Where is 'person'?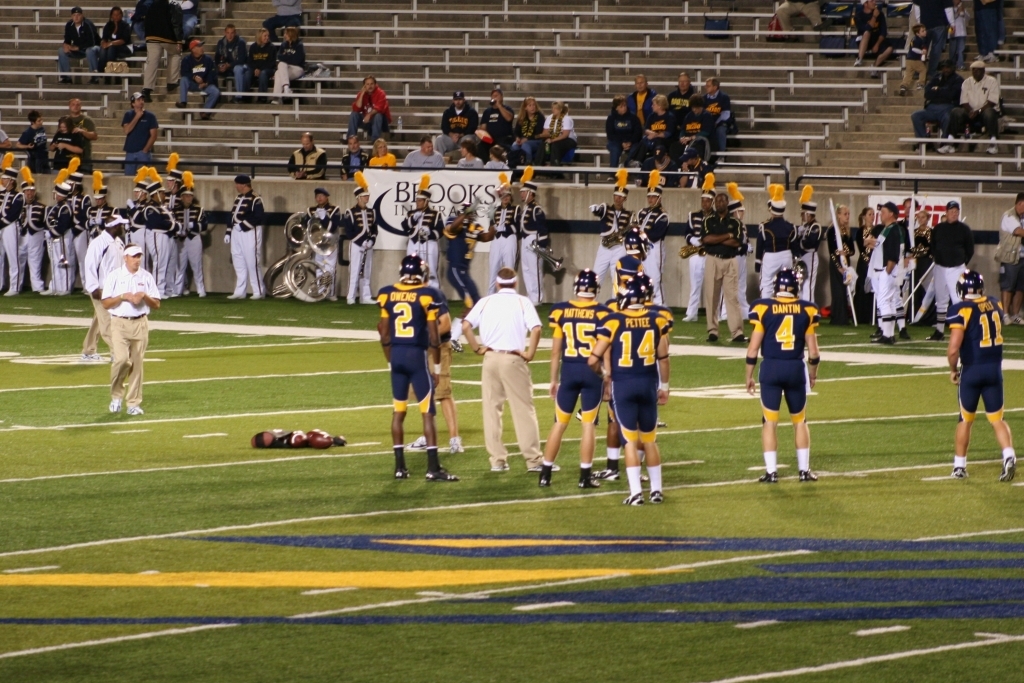
586,277,666,505.
